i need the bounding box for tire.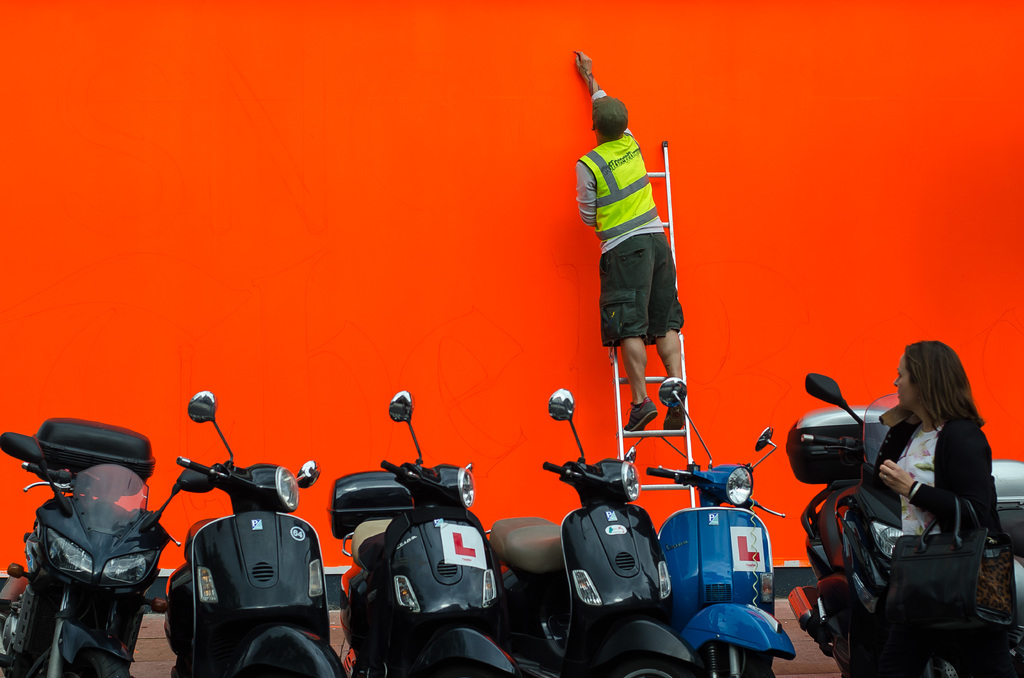
Here it is: 606:657:701:677.
